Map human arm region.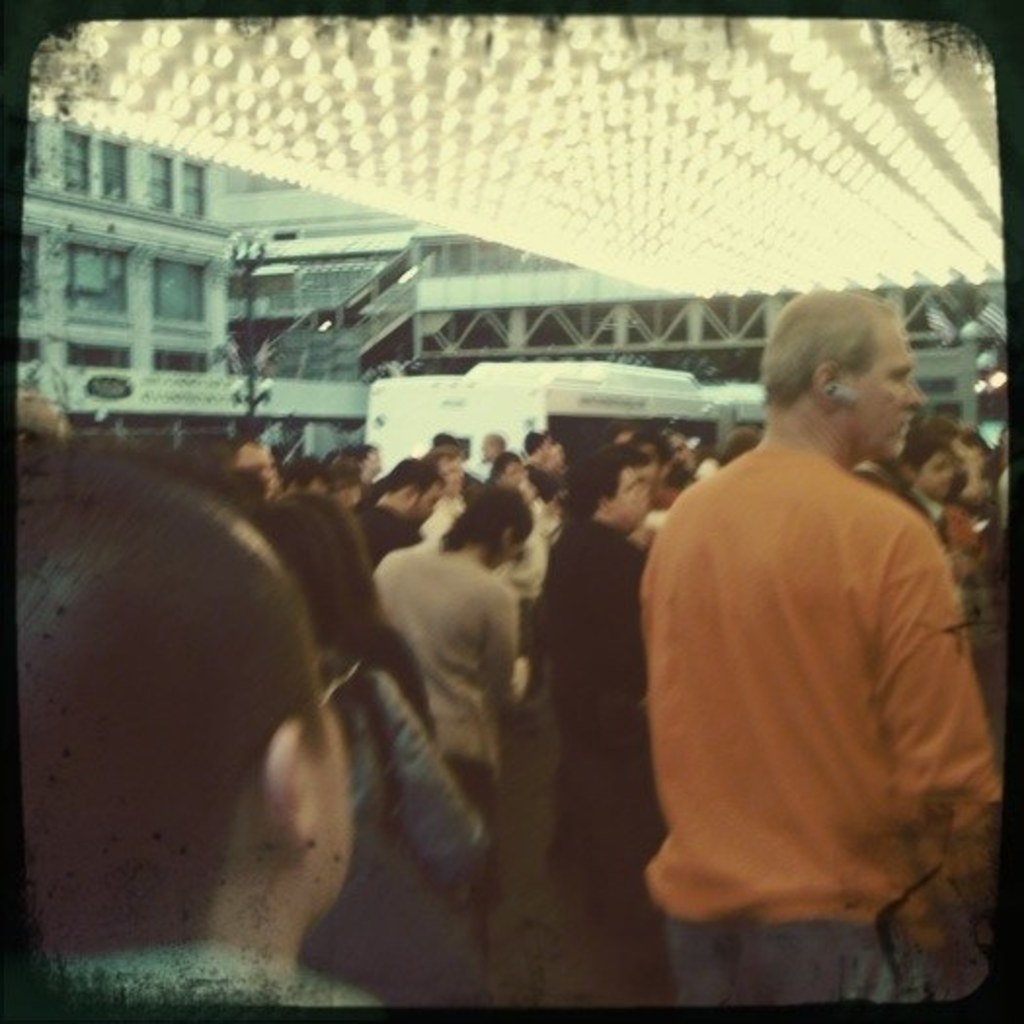
Mapped to [891,525,1010,934].
